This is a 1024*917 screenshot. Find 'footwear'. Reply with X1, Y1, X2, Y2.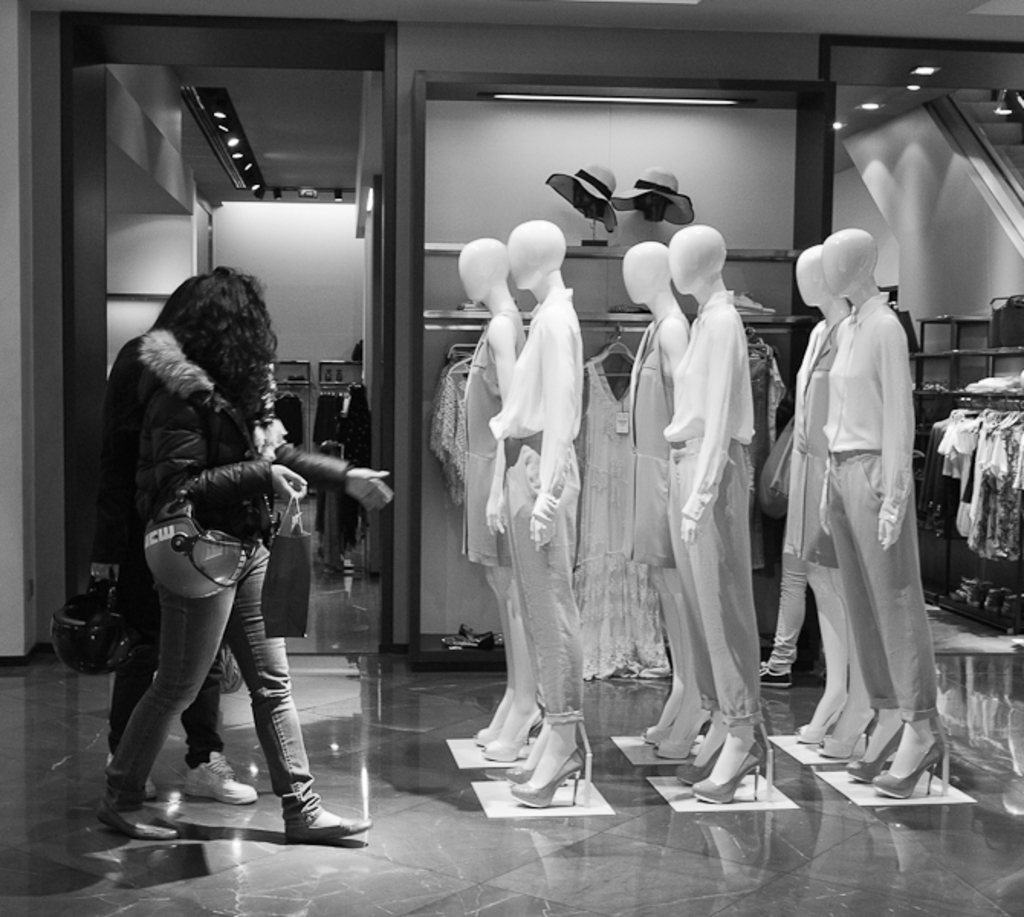
816, 712, 880, 760.
